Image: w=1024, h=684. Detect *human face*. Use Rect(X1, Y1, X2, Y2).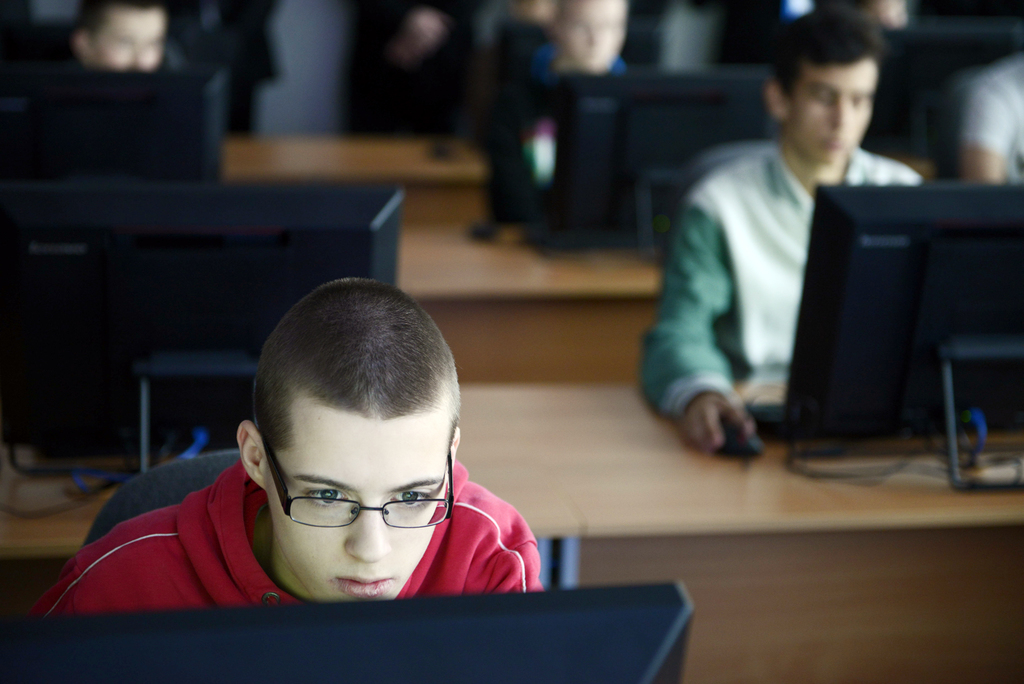
Rect(790, 58, 871, 164).
